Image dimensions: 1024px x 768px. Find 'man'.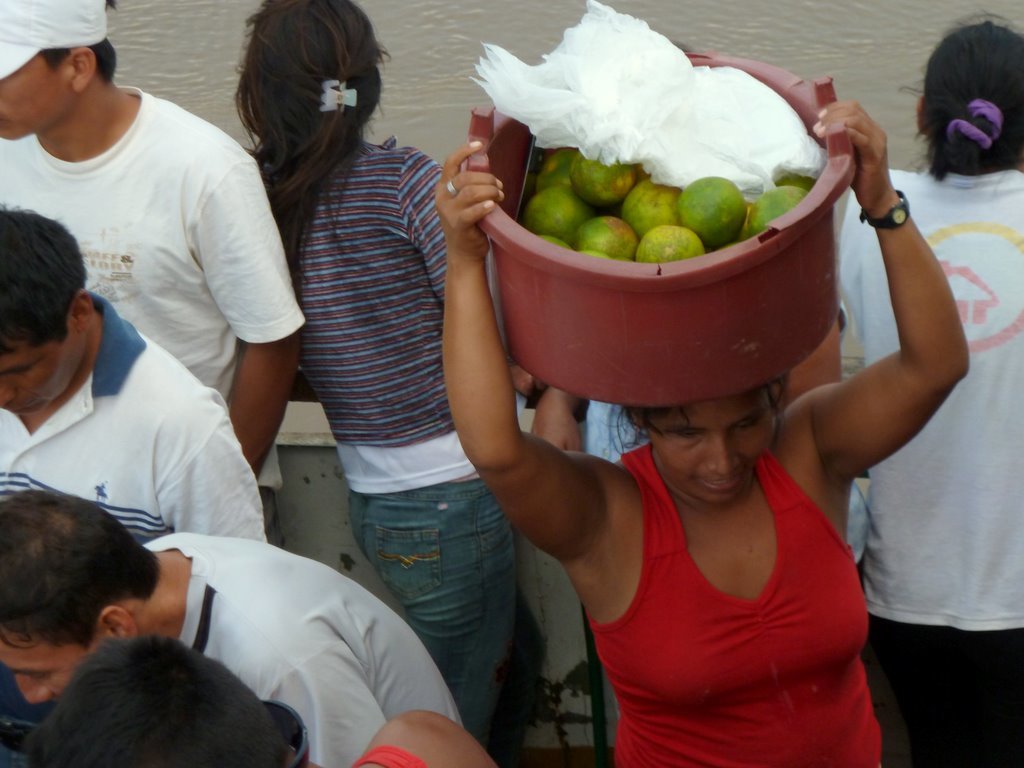
[left=0, top=205, right=269, bottom=544].
